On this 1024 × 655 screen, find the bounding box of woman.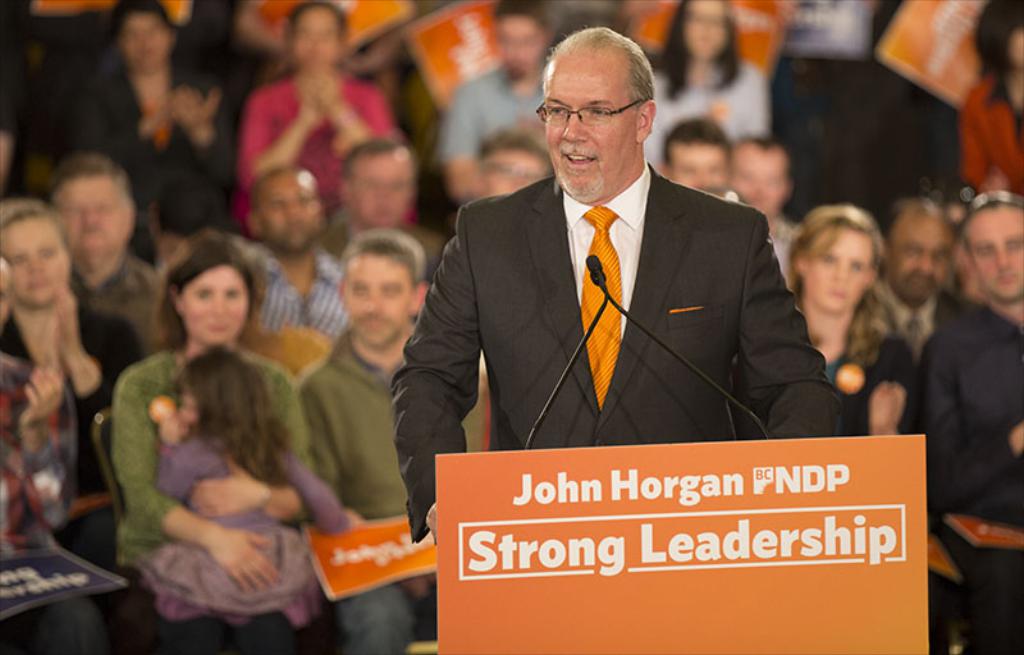
Bounding box: {"x1": 787, "y1": 197, "x2": 918, "y2": 438}.
